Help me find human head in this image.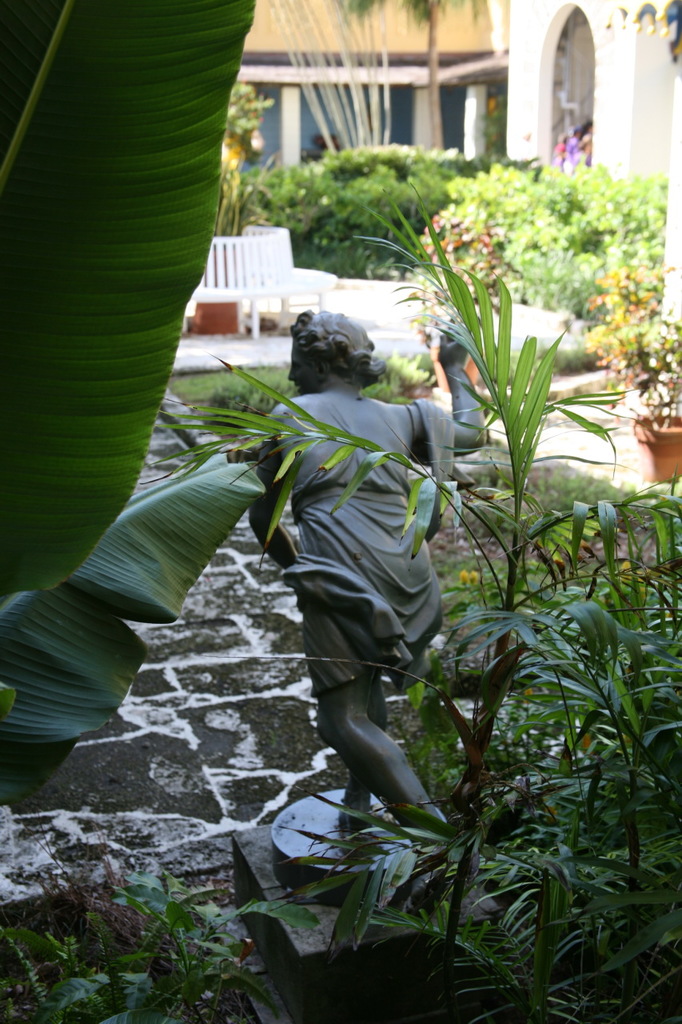
Found it: <box>289,300,382,386</box>.
